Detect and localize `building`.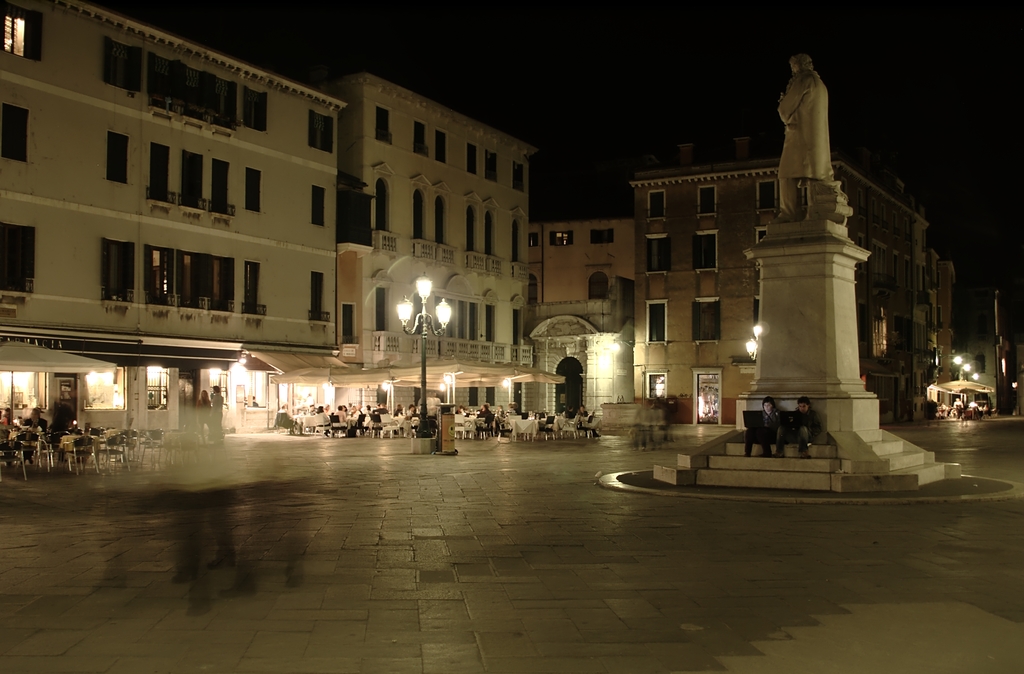
Localized at locate(961, 344, 1017, 414).
